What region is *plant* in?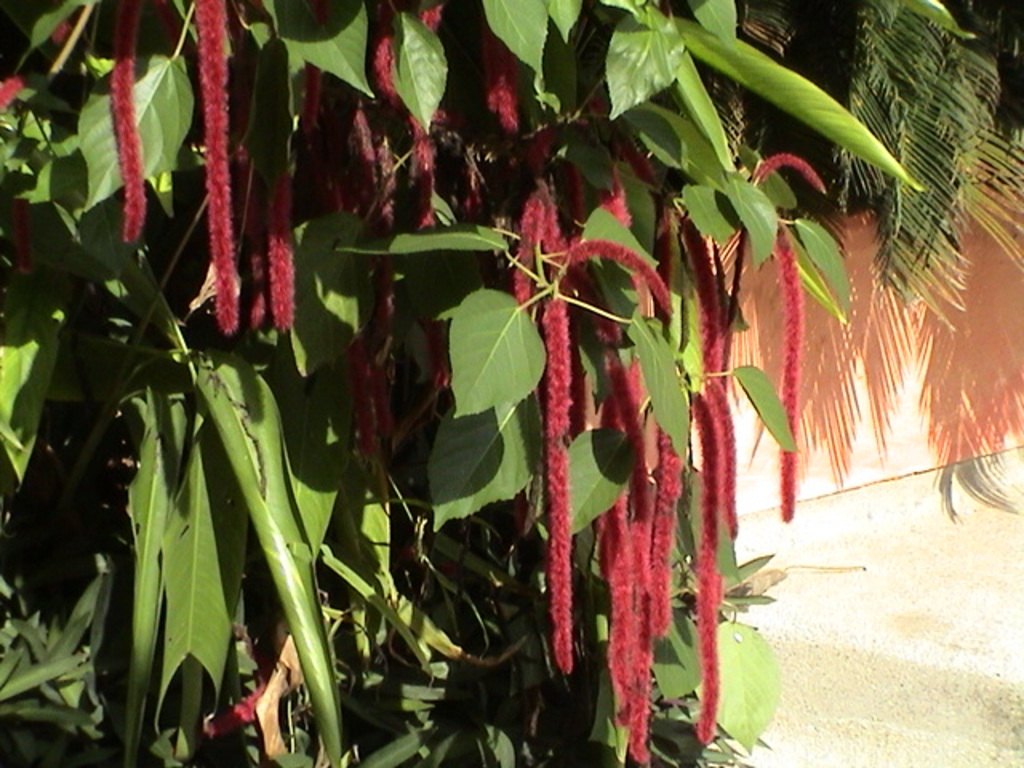
[0, 0, 1022, 766].
